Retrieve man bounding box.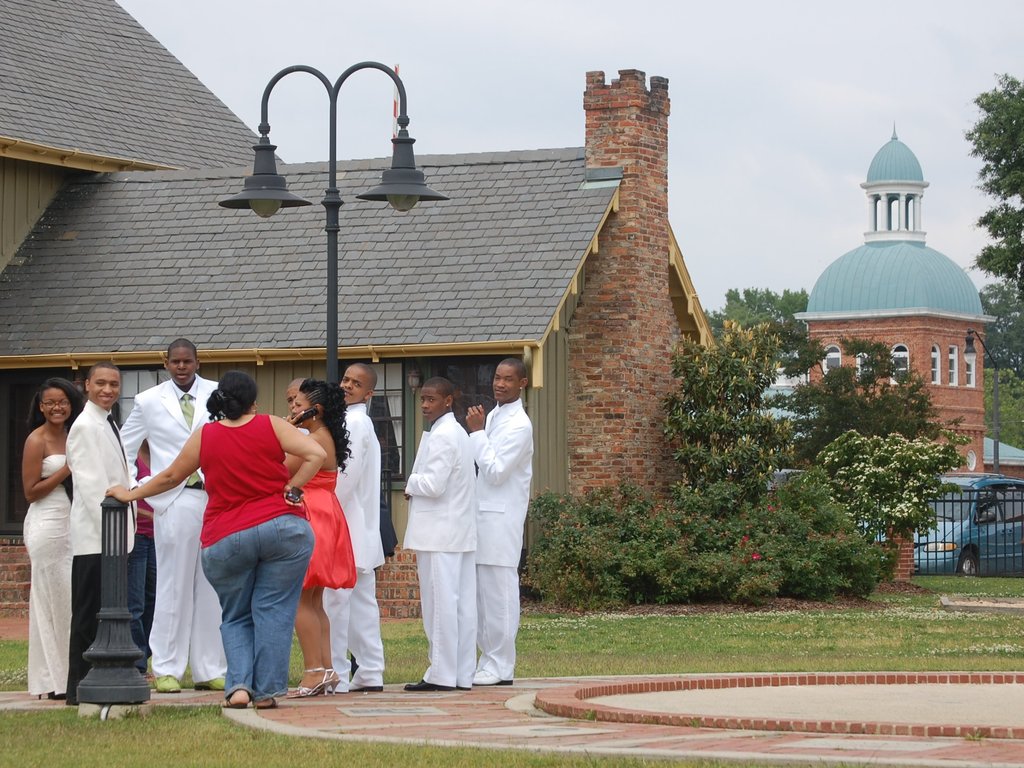
Bounding box: 407 378 478 691.
